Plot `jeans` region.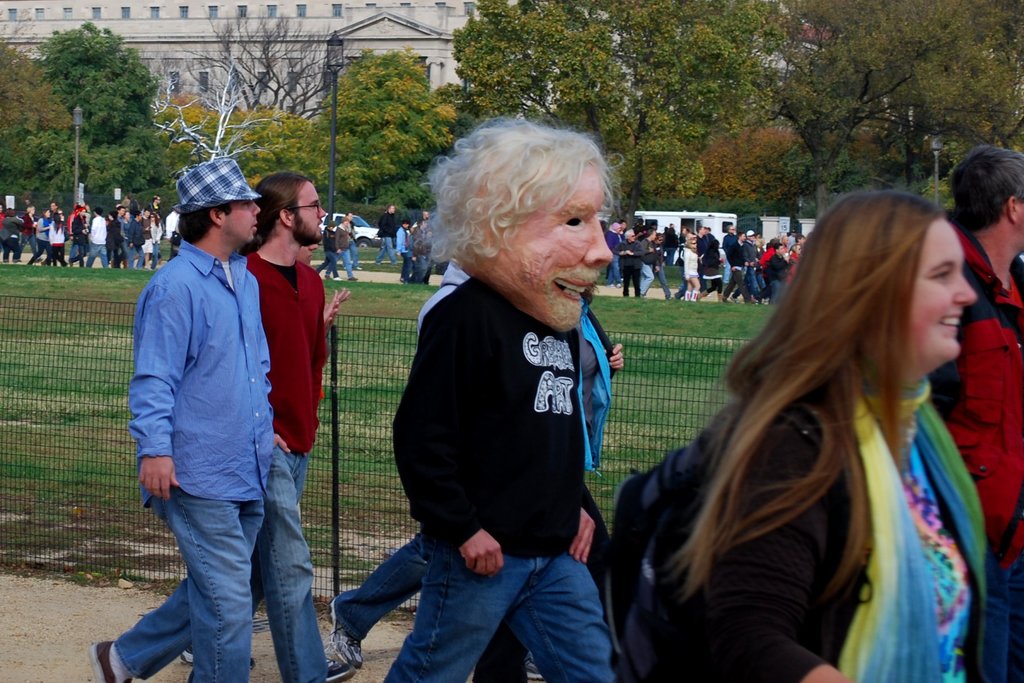
Plotted at pyautogui.locateOnScreen(0, 236, 17, 259).
